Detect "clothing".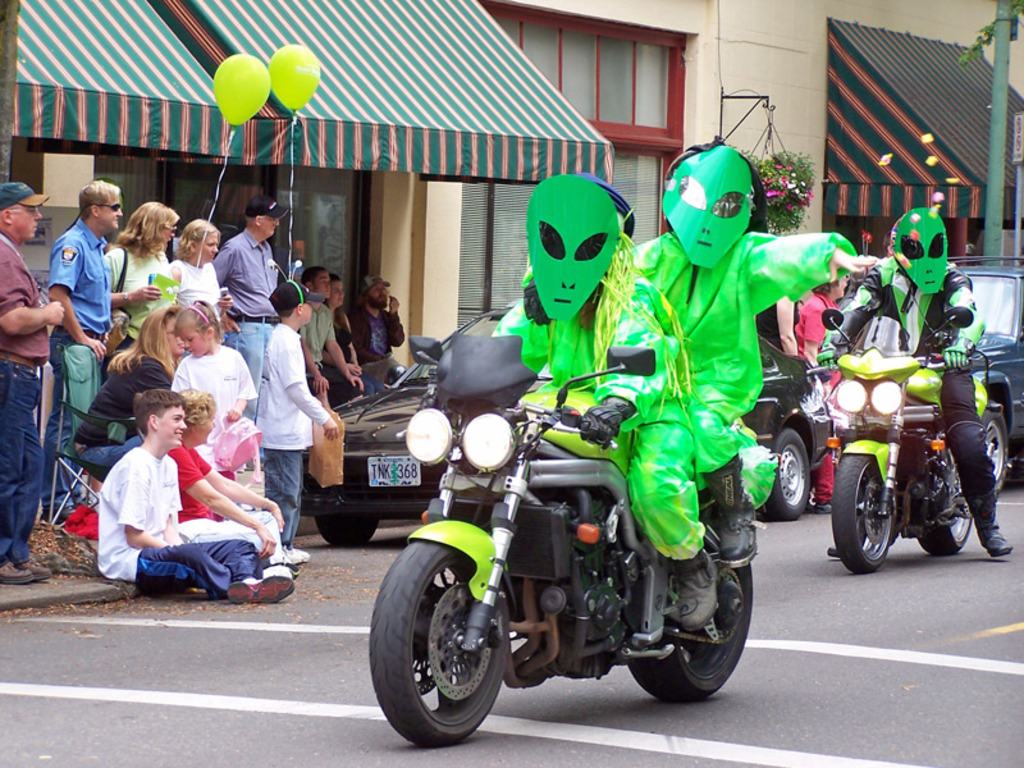
Detected at box=[166, 335, 259, 521].
